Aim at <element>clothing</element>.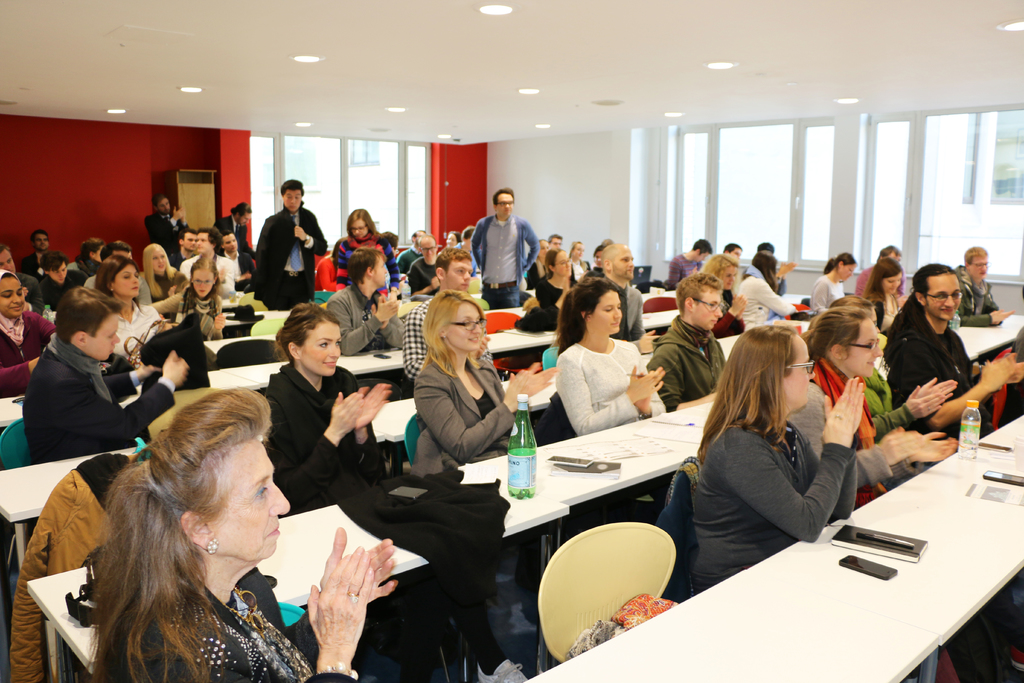
Aimed at box(312, 277, 403, 356).
